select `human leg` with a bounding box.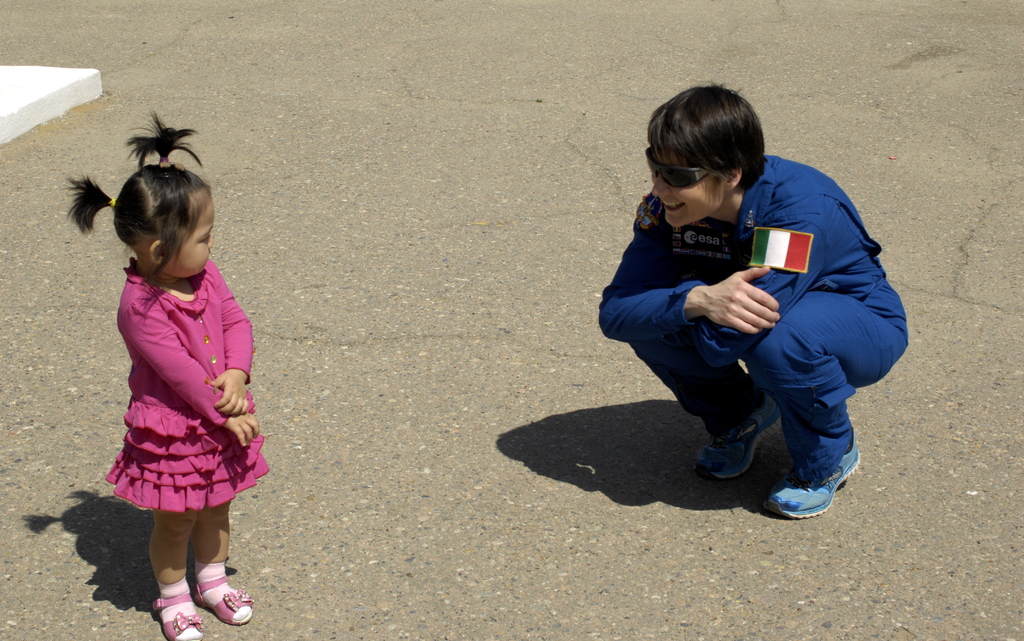
Rect(148, 511, 207, 638).
